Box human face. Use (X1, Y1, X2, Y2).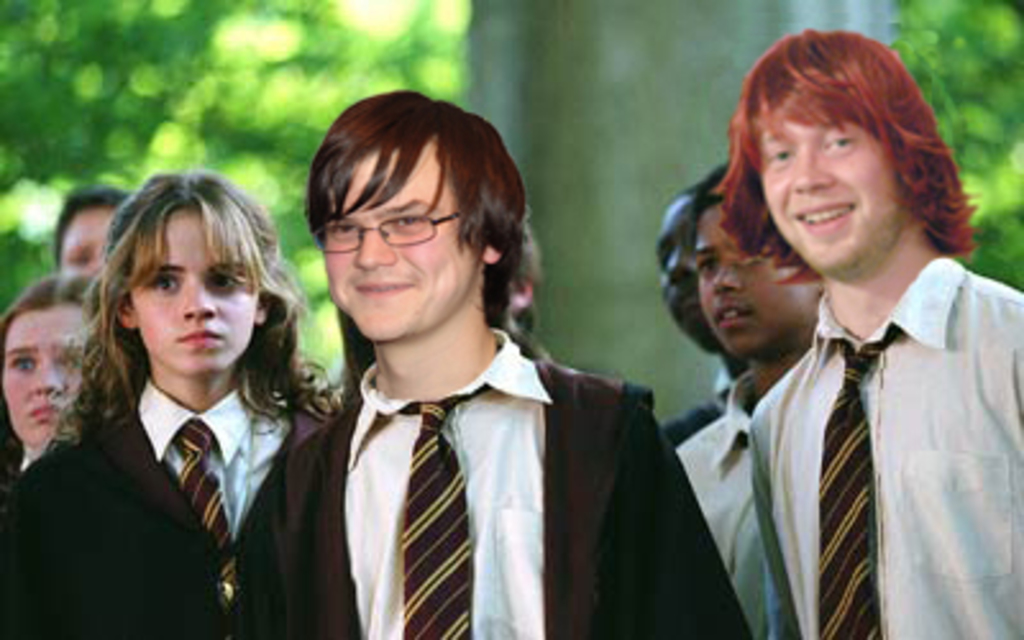
(655, 195, 699, 330).
